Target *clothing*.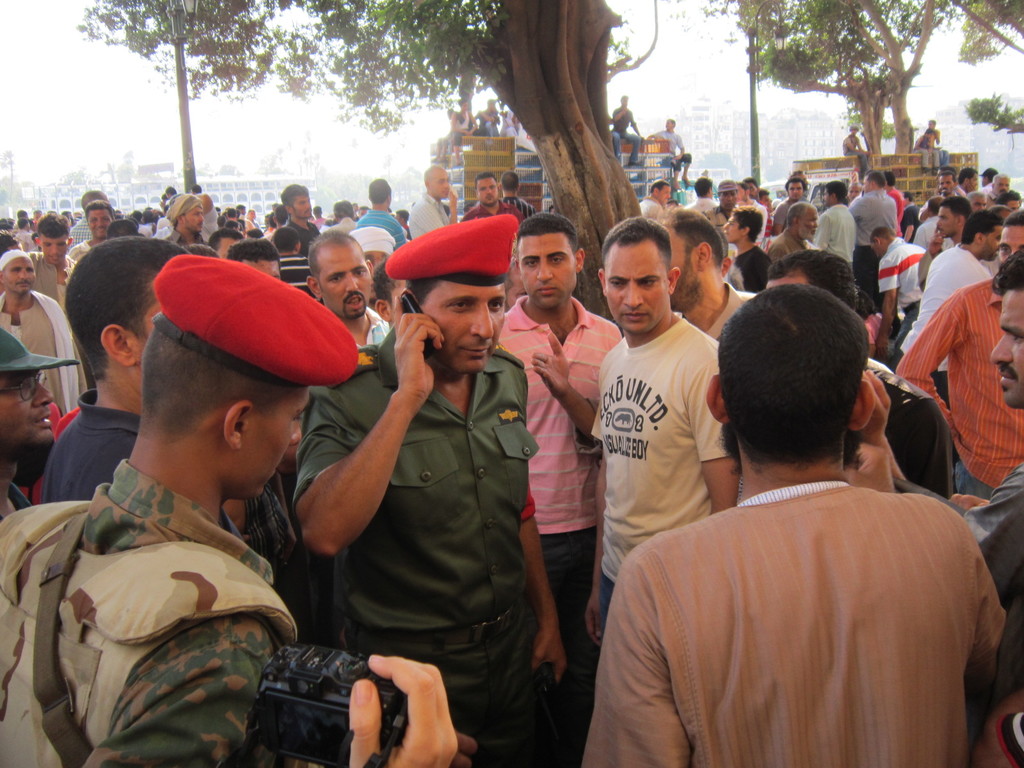
Target region: <box>287,220,317,256</box>.
